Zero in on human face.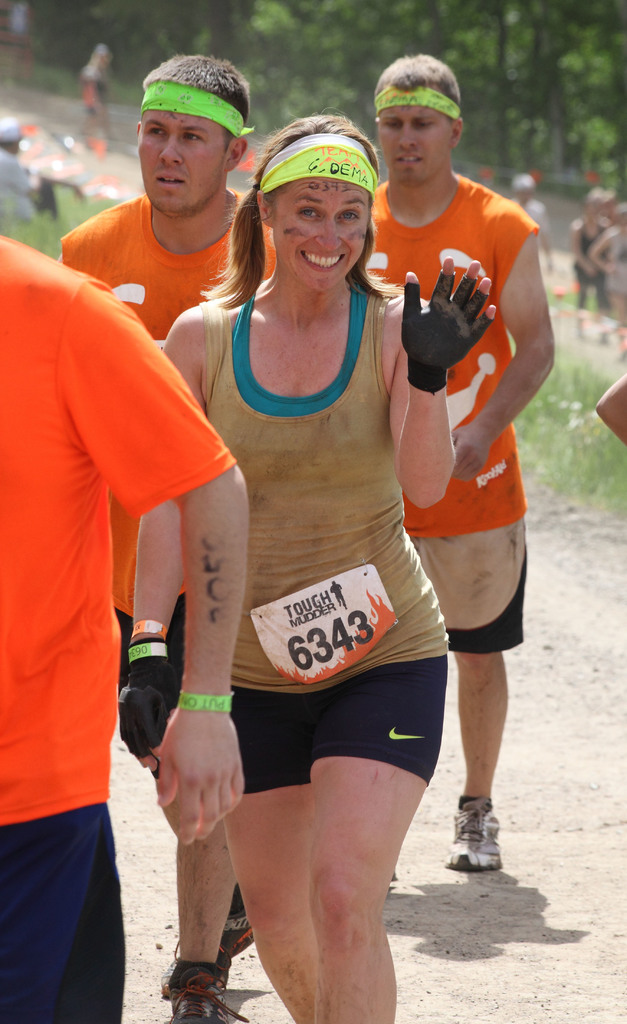
Zeroed in: bbox=(371, 92, 453, 179).
